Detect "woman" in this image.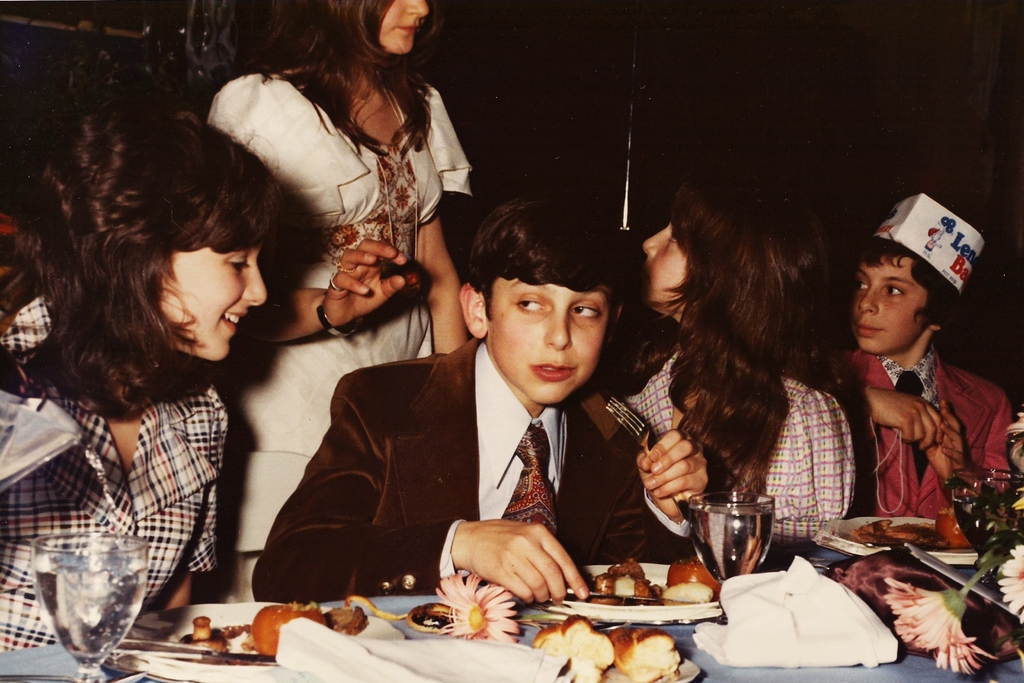
Detection: 0,128,278,682.
